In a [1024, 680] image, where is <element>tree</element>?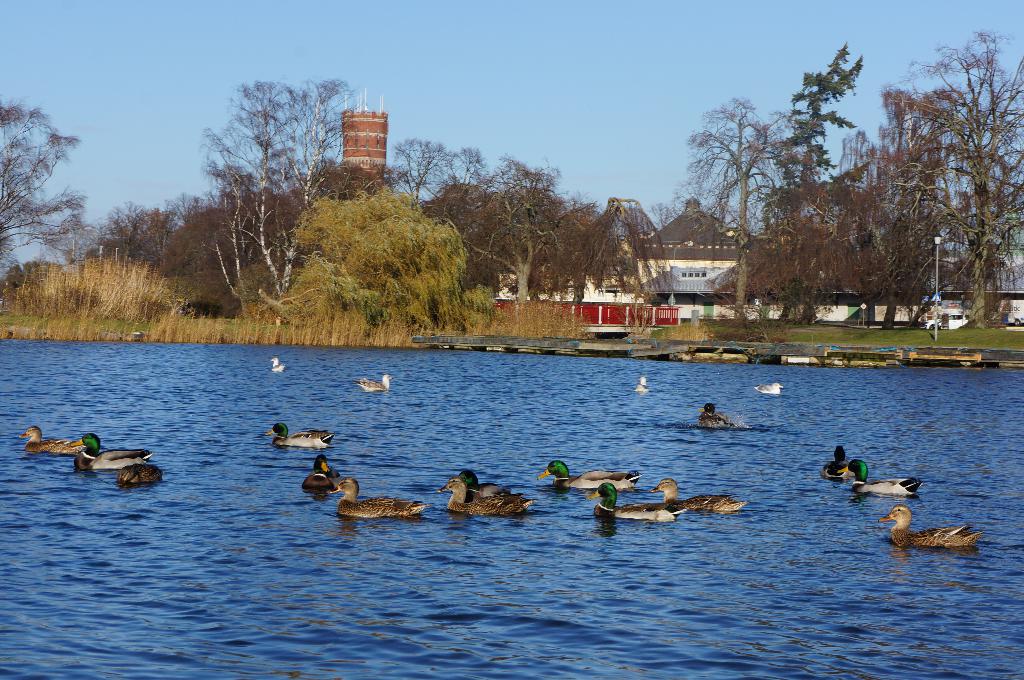
bbox=(871, 202, 927, 330).
